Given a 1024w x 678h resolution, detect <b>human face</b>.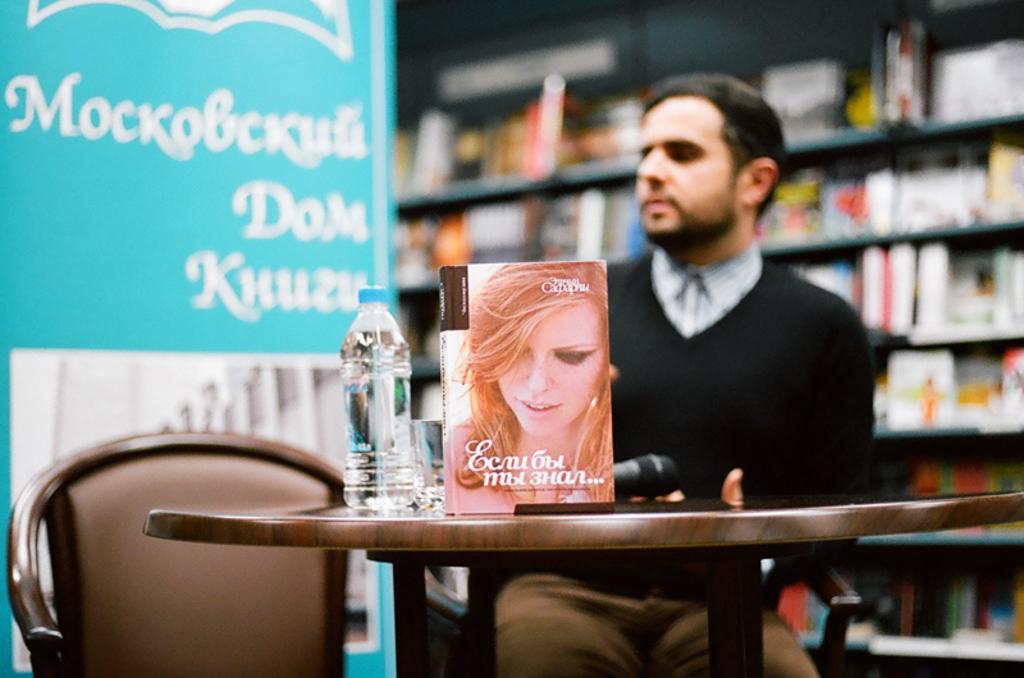
499/304/599/436.
